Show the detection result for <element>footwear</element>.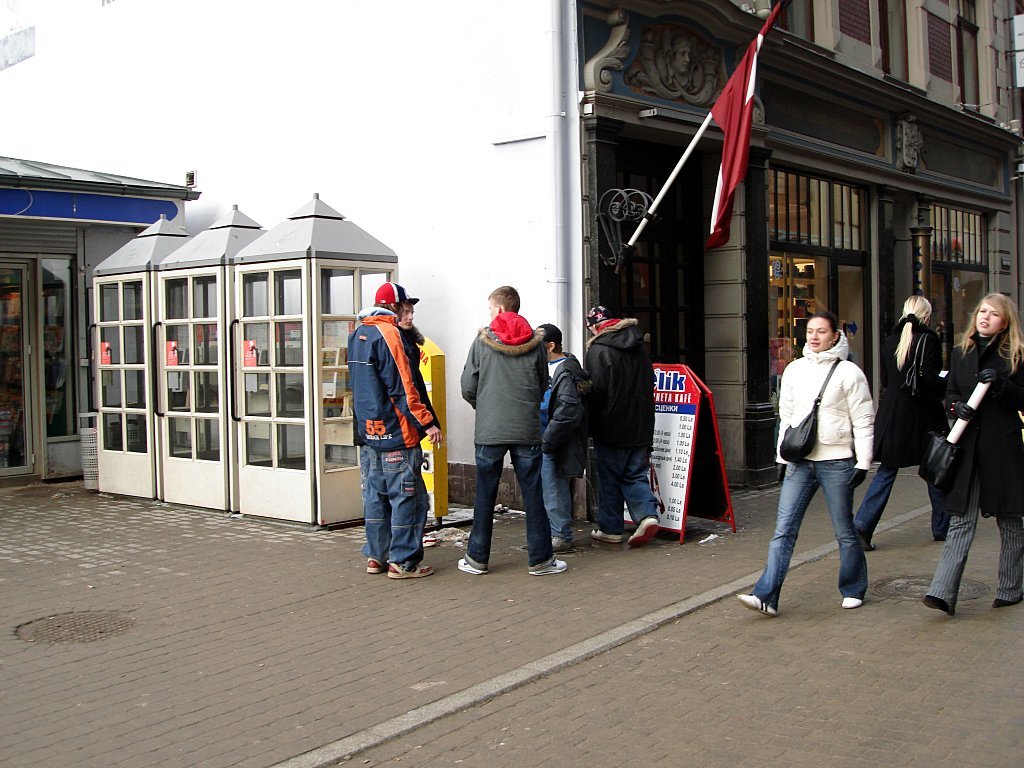
bbox=[389, 562, 433, 579].
